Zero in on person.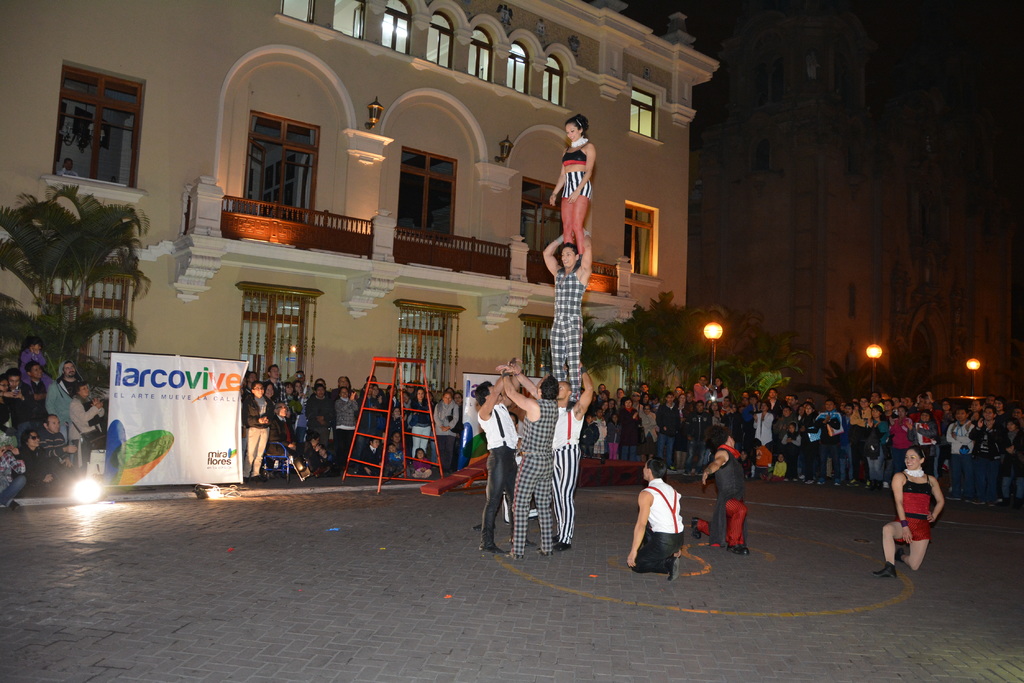
Zeroed in: x1=549 y1=113 x2=595 y2=271.
